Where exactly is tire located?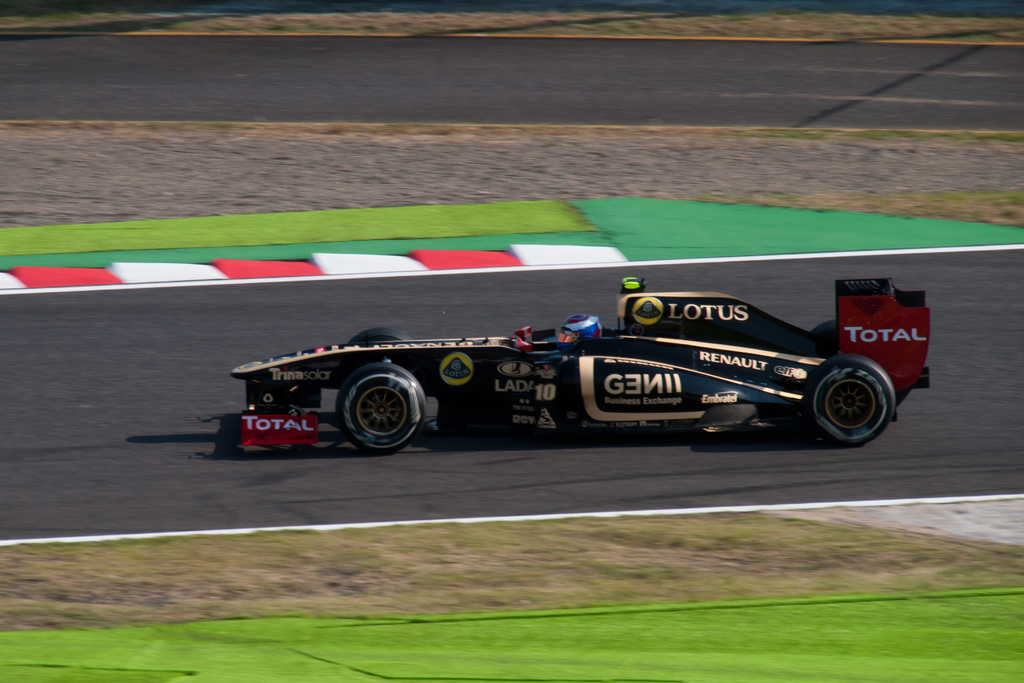
Its bounding box is [x1=811, y1=318, x2=840, y2=336].
